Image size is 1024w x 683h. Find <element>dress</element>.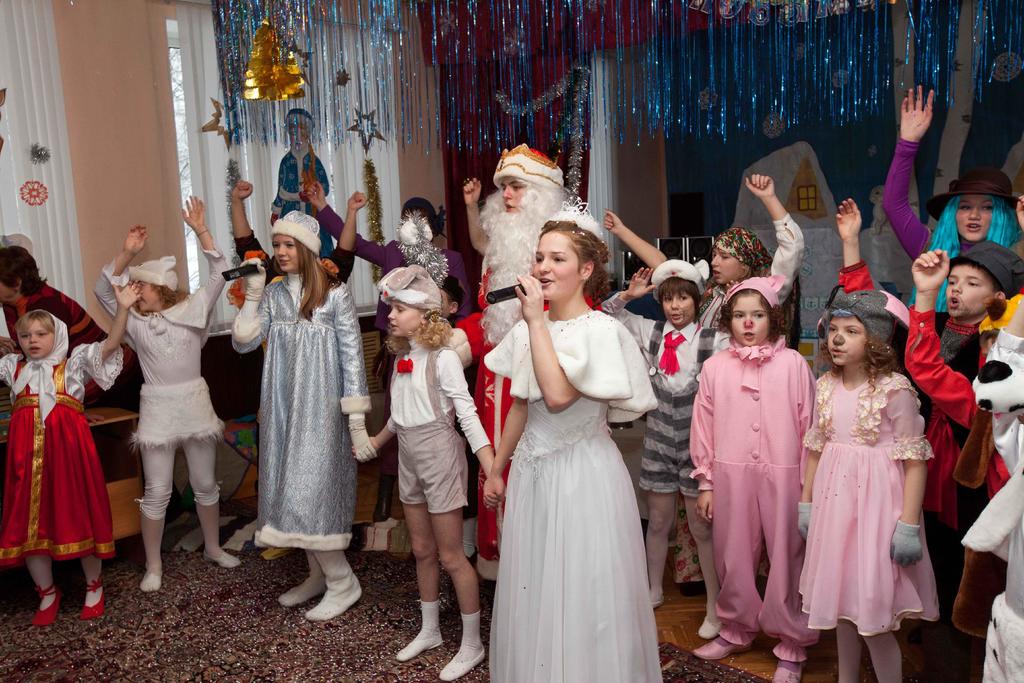
pyautogui.locateOnScreen(799, 366, 943, 632).
